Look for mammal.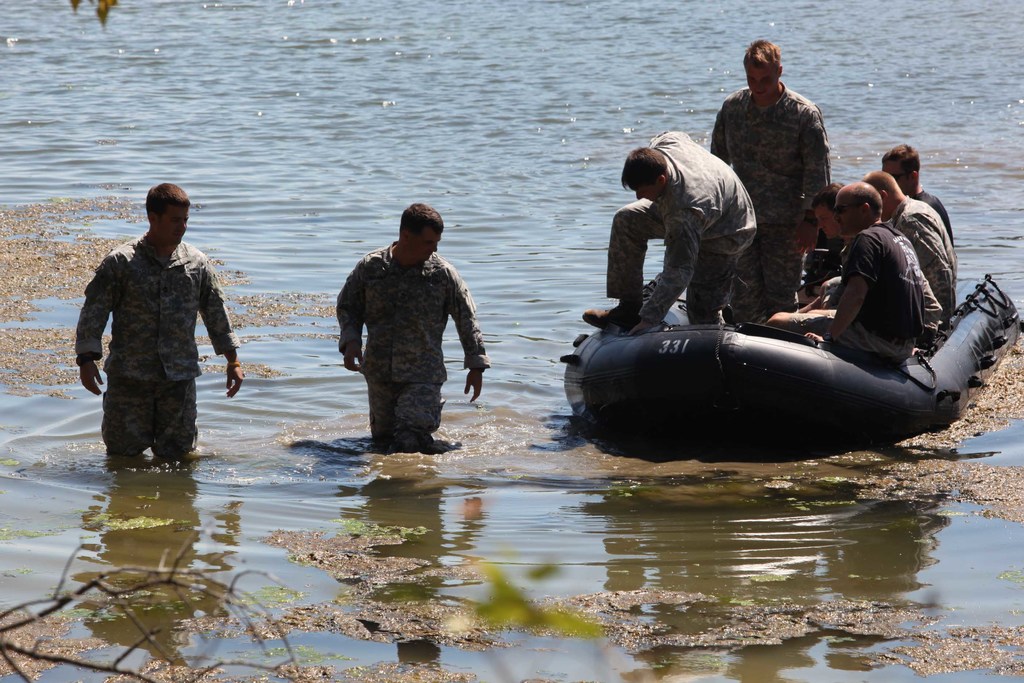
Found: [left=788, top=177, right=849, bottom=311].
